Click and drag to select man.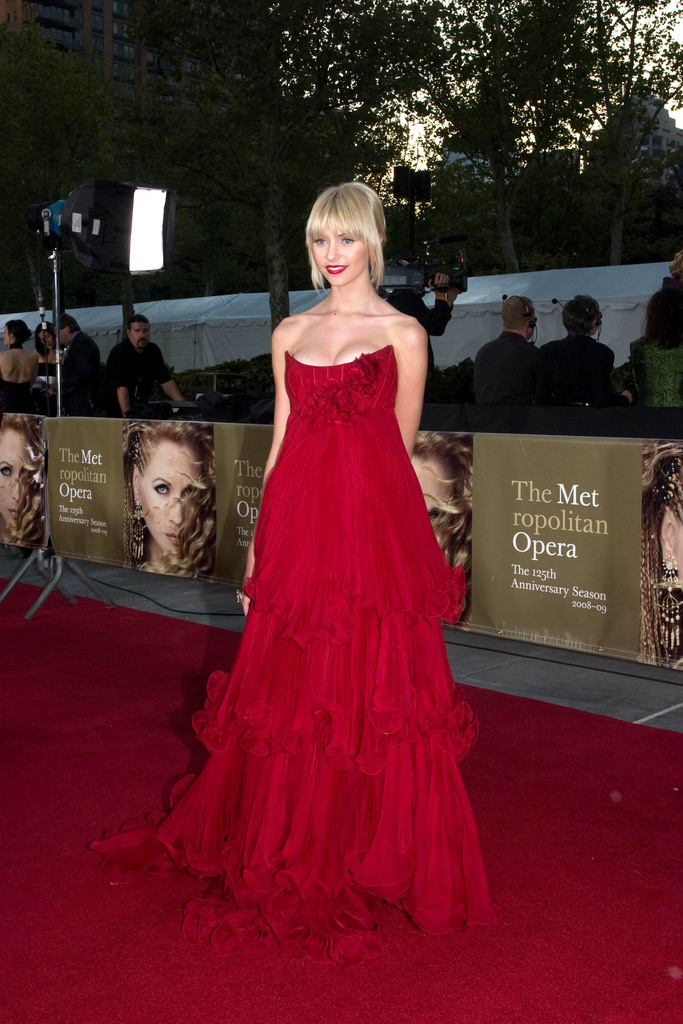
Selection: BBox(391, 259, 458, 380).
